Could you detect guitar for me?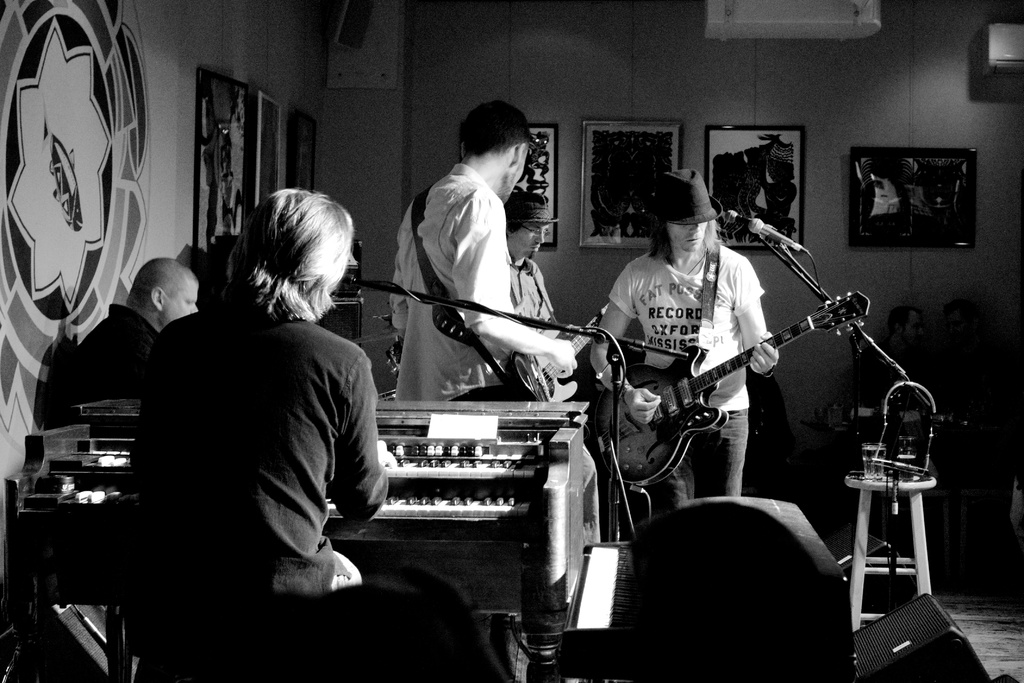
Detection result: [593, 288, 874, 491].
